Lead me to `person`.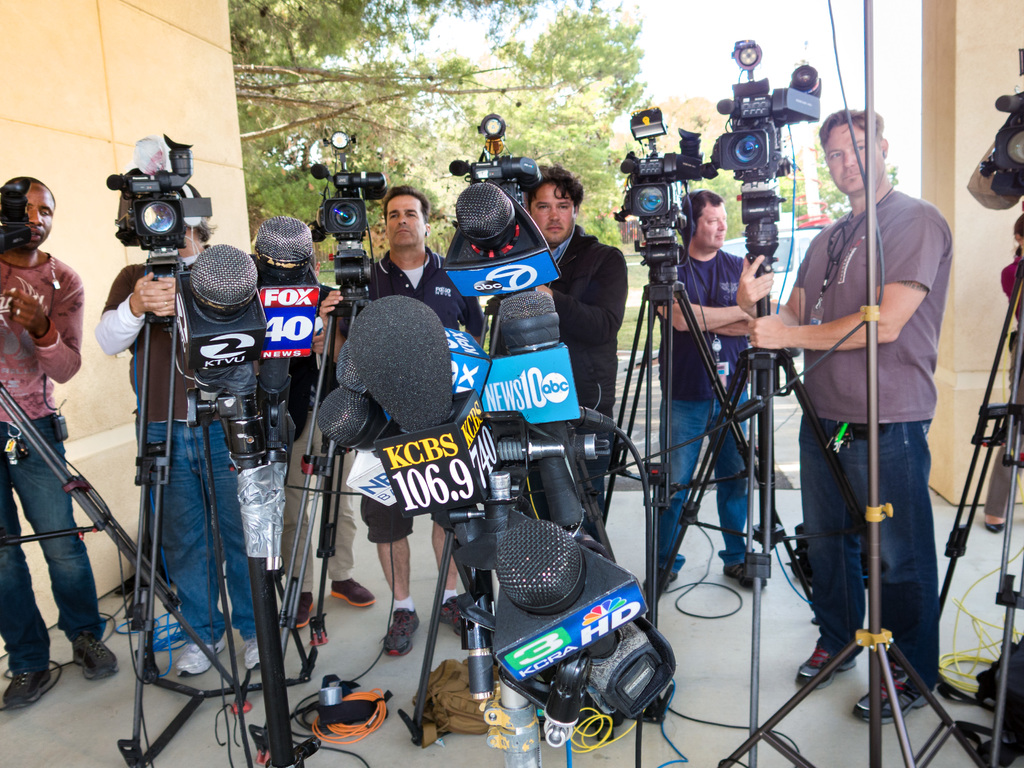
Lead to [316,184,492,657].
